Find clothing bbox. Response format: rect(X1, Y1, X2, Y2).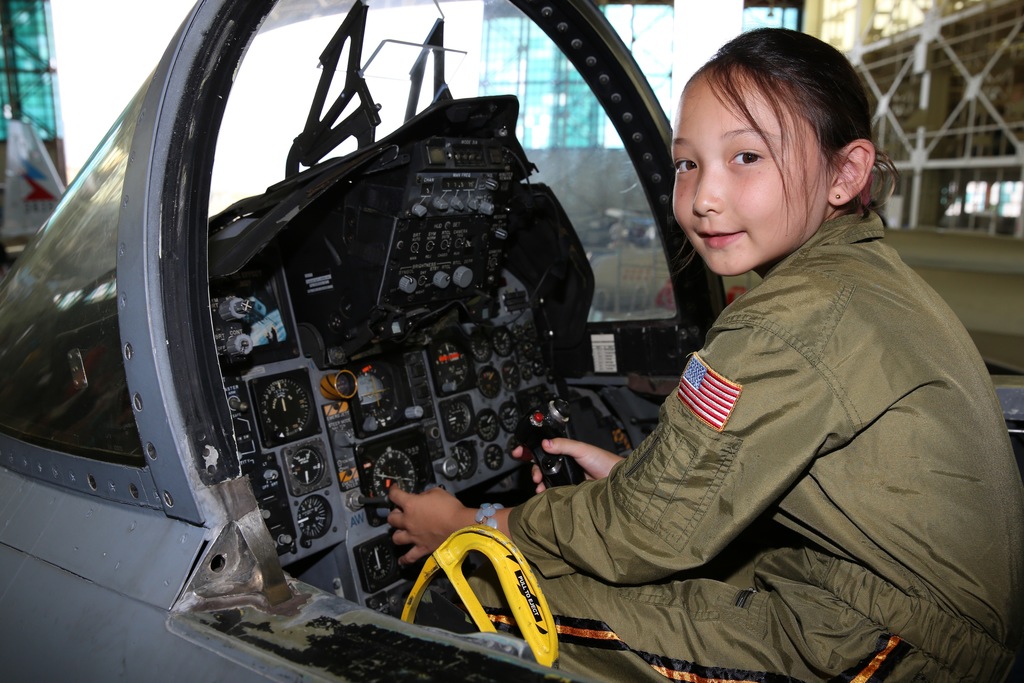
rect(456, 204, 1023, 682).
